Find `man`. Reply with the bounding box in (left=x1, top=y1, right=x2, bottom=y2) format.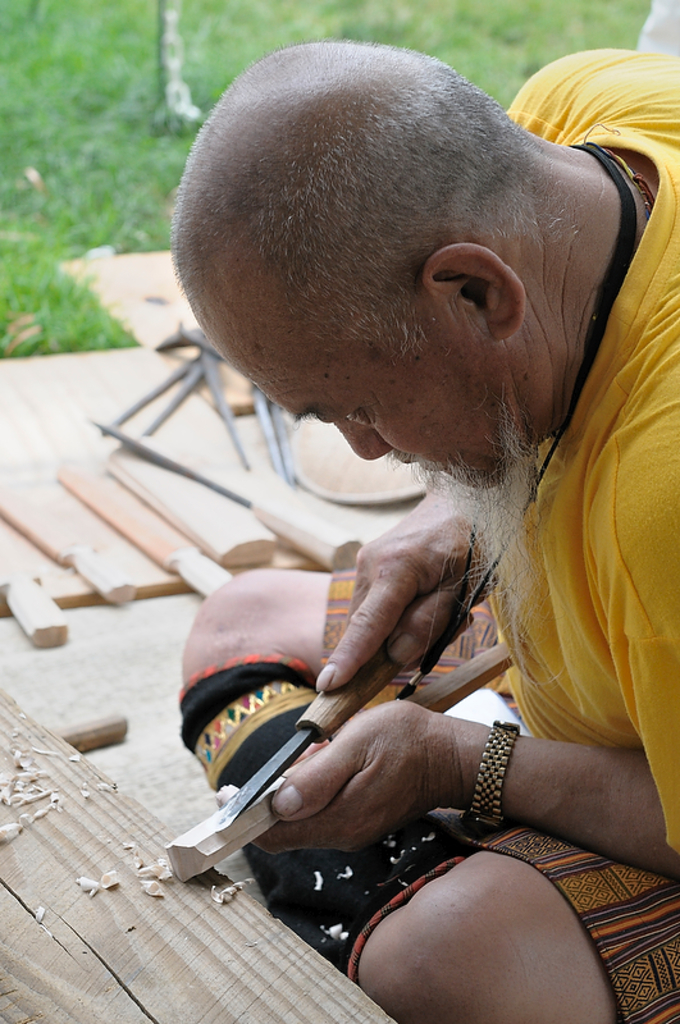
(left=137, top=47, right=679, bottom=955).
